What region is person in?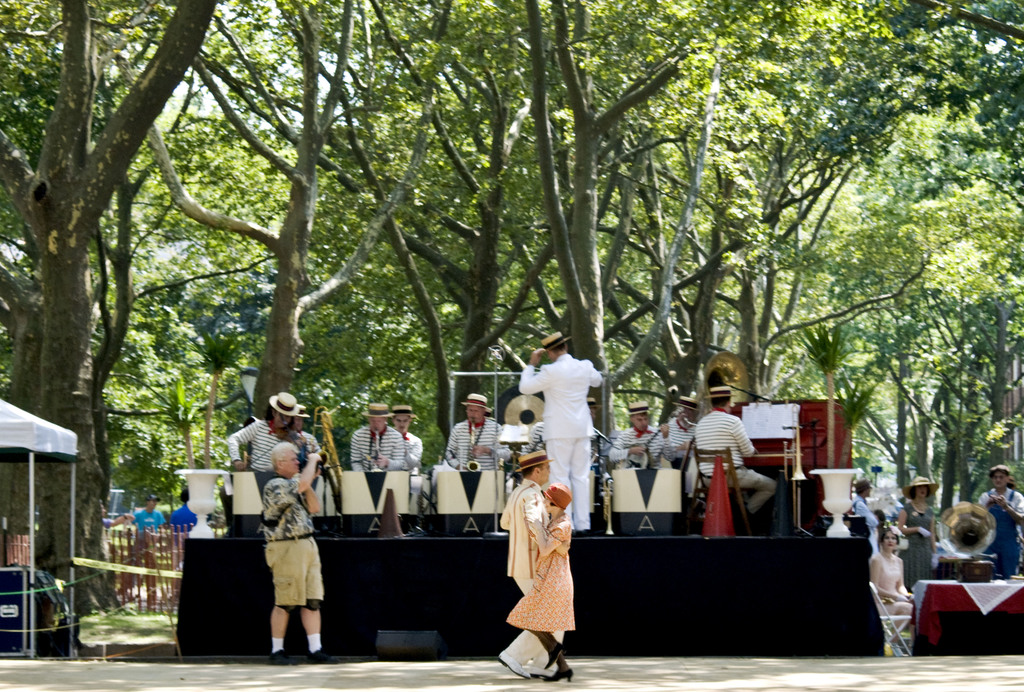
pyautogui.locateOnScreen(348, 401, 401, 473).
